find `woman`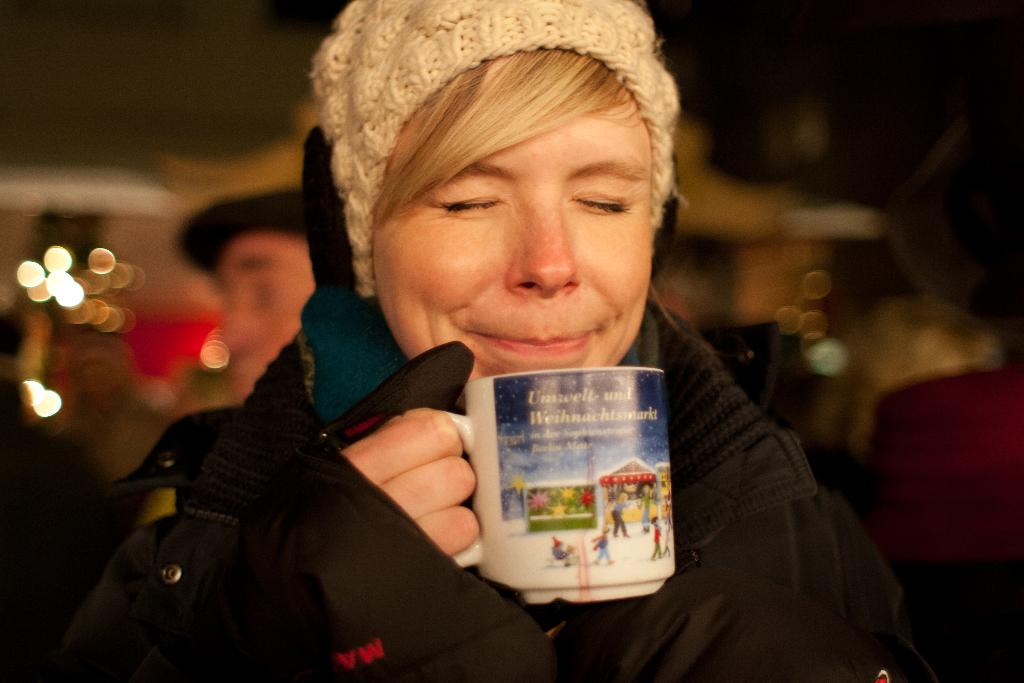
left=865, top=75, right=1023, bottom=682
